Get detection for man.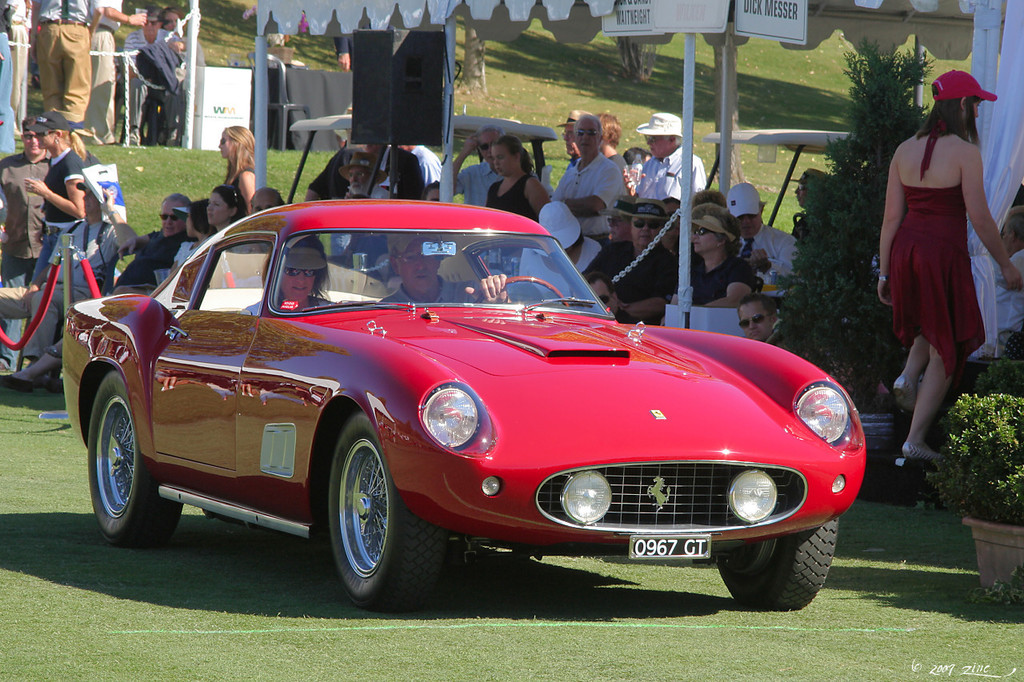
Detection: x1=568 y1=263 x2=624 y2=328.
